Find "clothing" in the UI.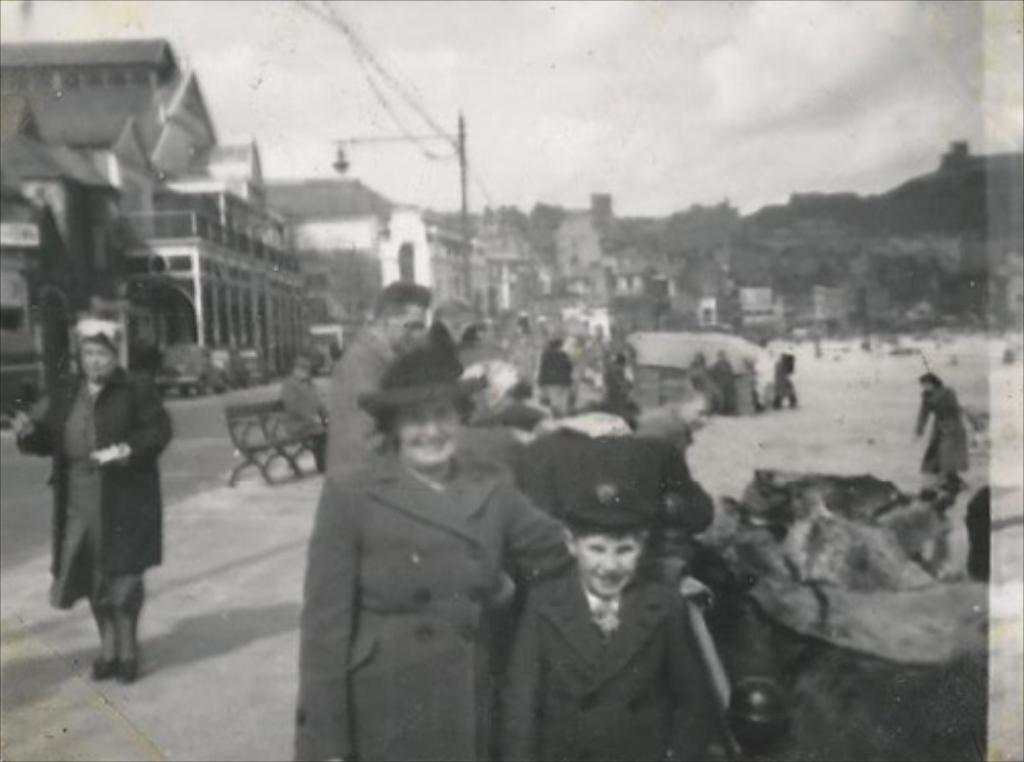
UI element at (543,346,569,424).
